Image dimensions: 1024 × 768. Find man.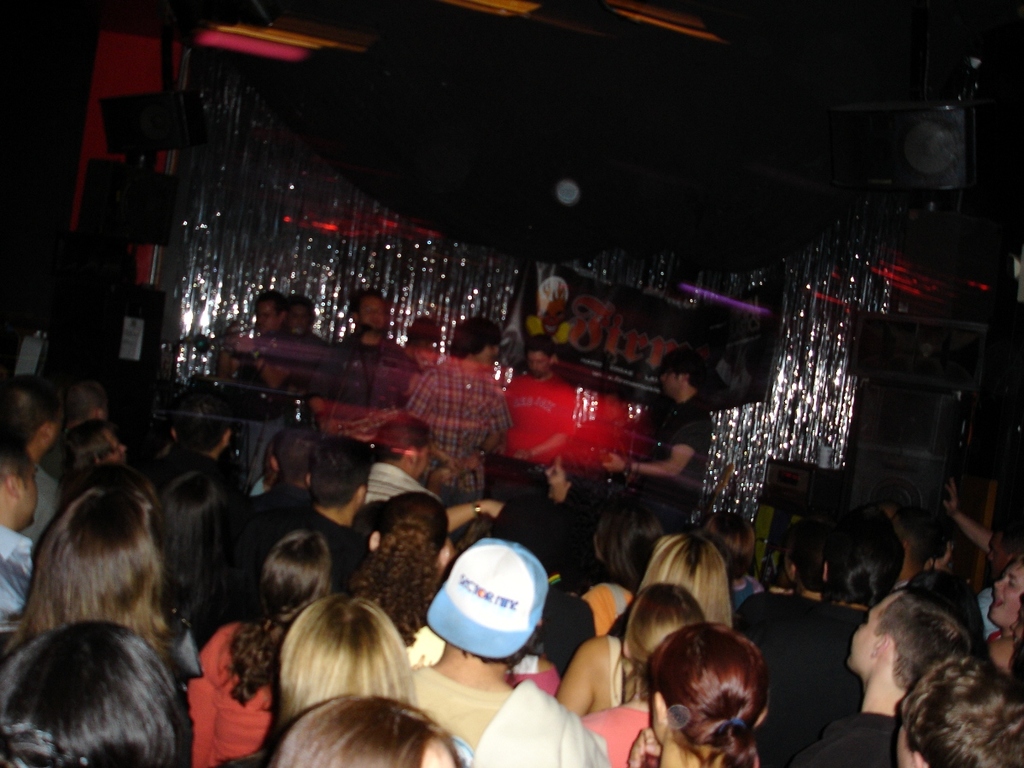
l=409, t=538, r=609, b=766.
